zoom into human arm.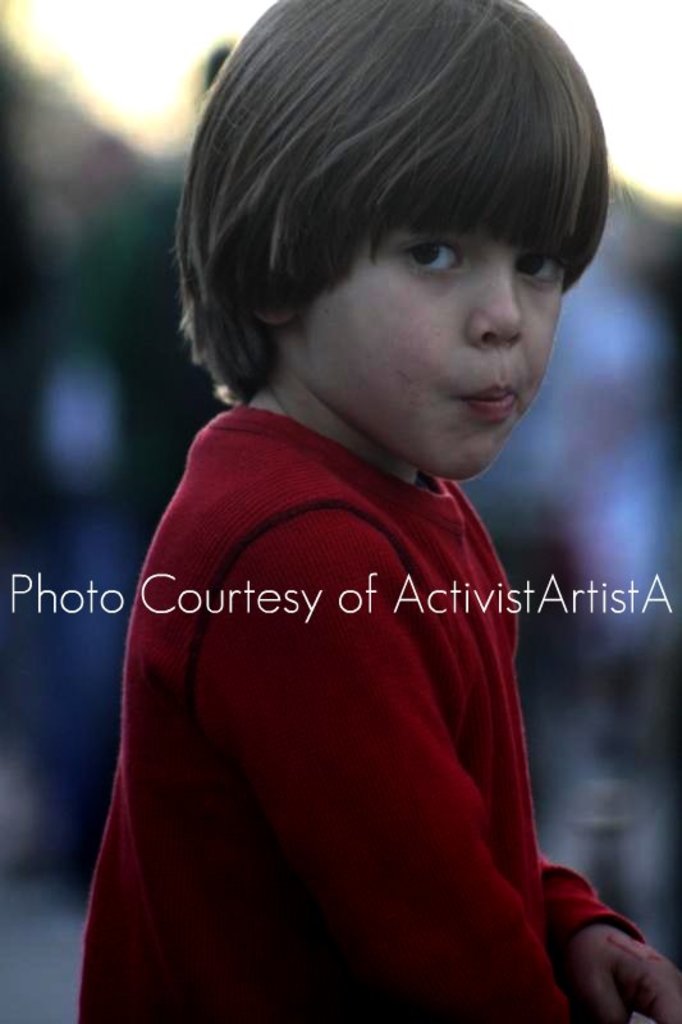
Zoom target: locate(546, 855, 681, 1023).
